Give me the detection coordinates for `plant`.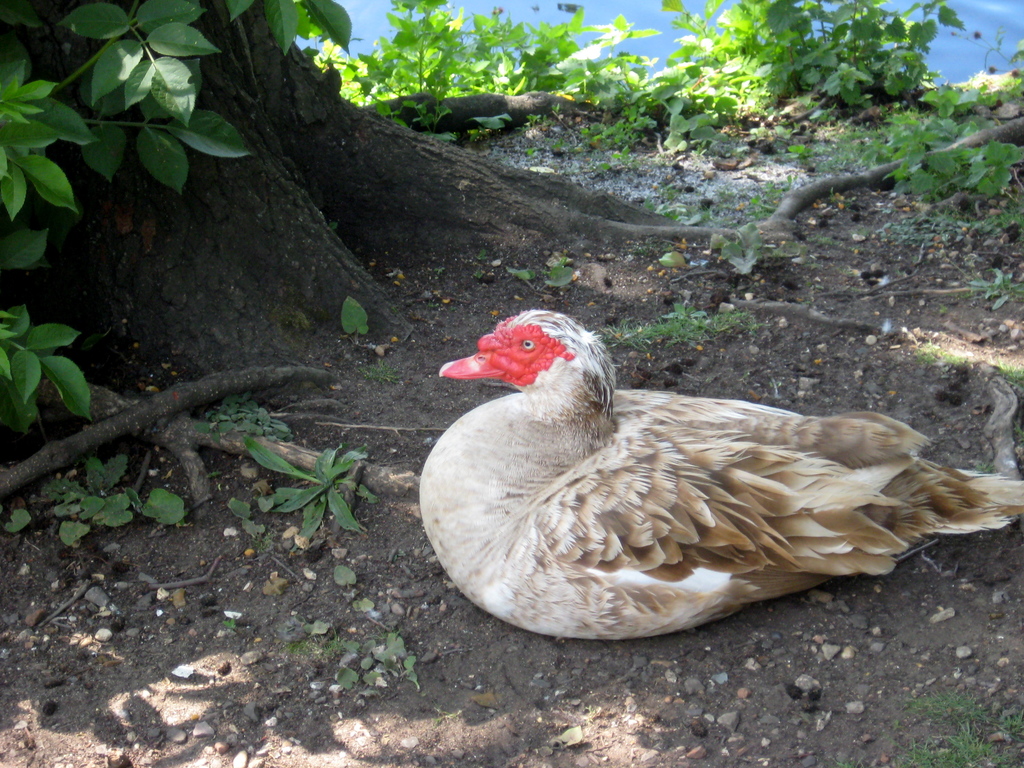
343:0:506:114.
